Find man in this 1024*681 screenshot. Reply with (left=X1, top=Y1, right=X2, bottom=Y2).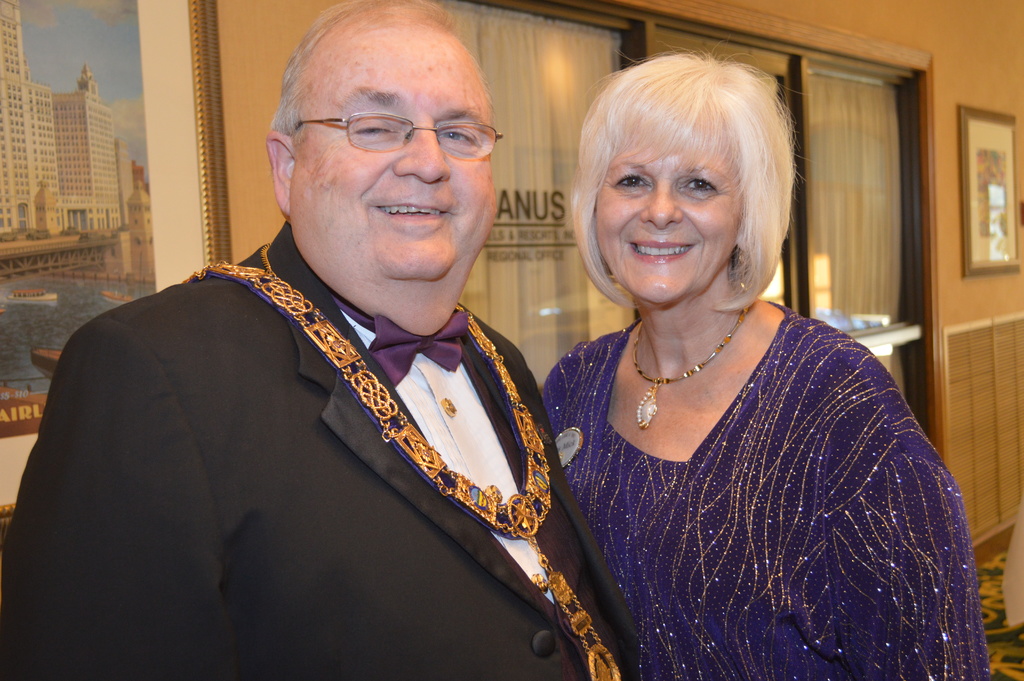
(left=54, top=14, right=688, bottom=653).
